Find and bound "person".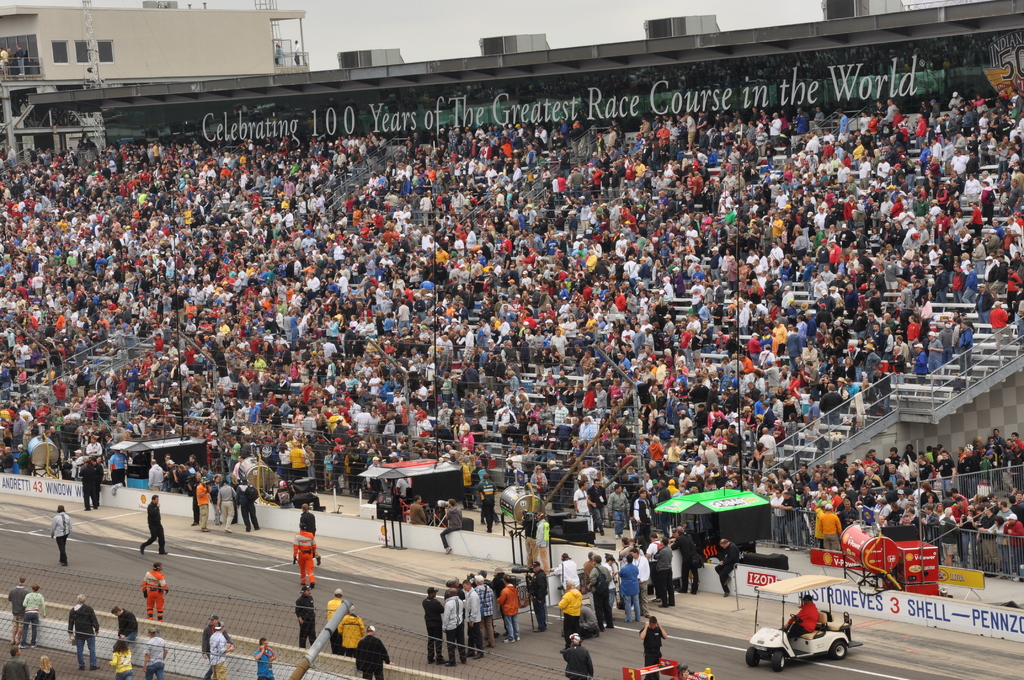
Bound: <bbox>295, 526, 317, 589</bbox>.
